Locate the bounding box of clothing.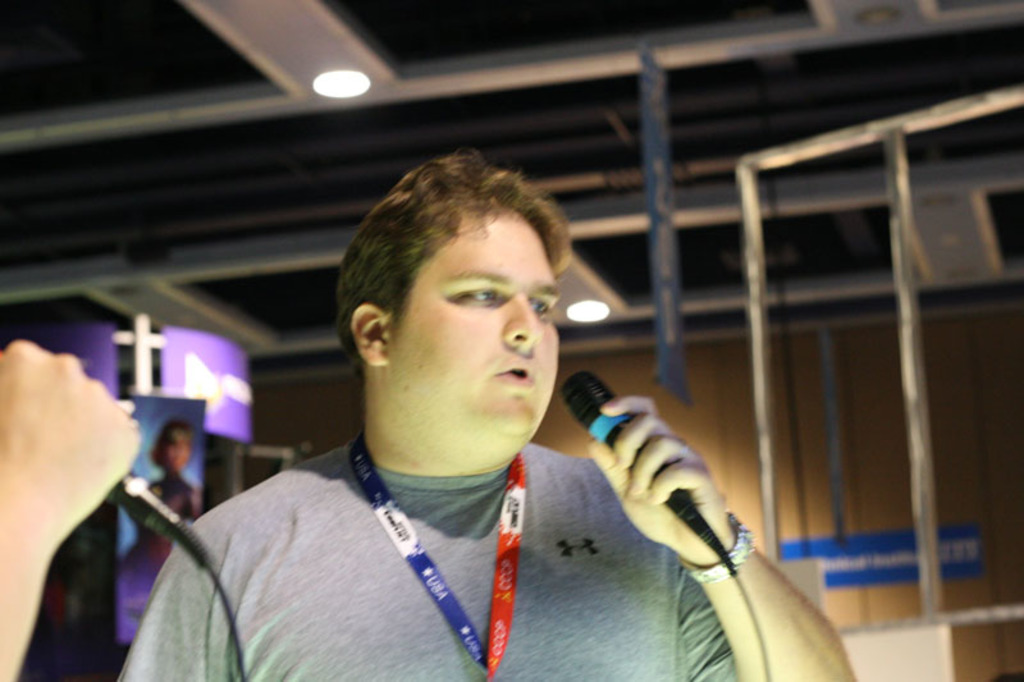
Bounding box: 97 404 756 674.
